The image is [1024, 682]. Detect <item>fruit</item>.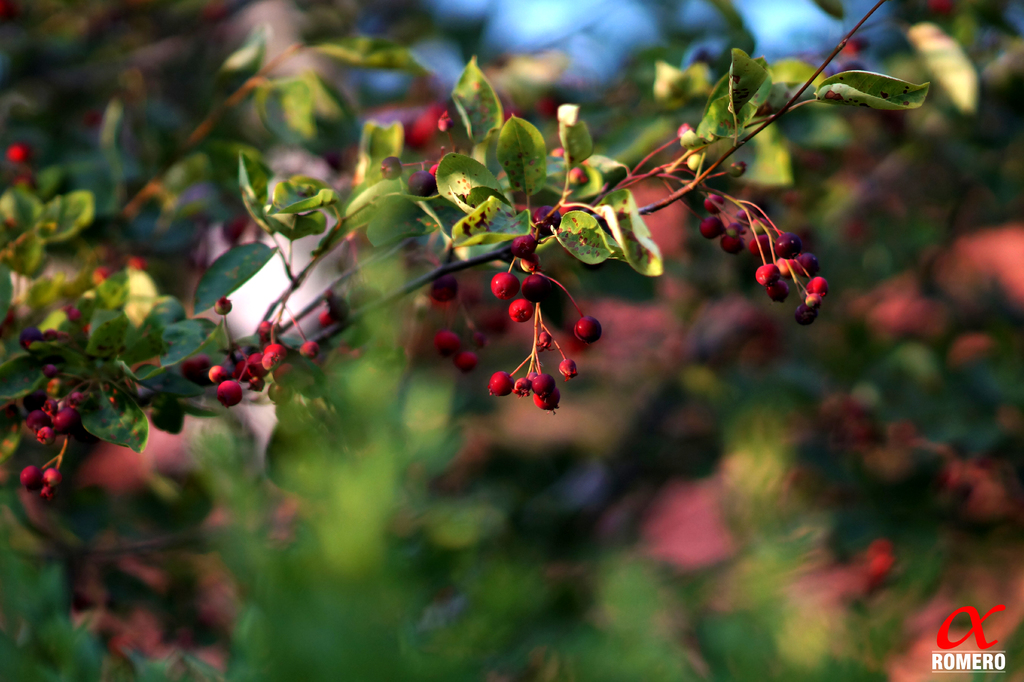
Detection: pyautogui.locateOnScreen(211, 379, 244, 407).
